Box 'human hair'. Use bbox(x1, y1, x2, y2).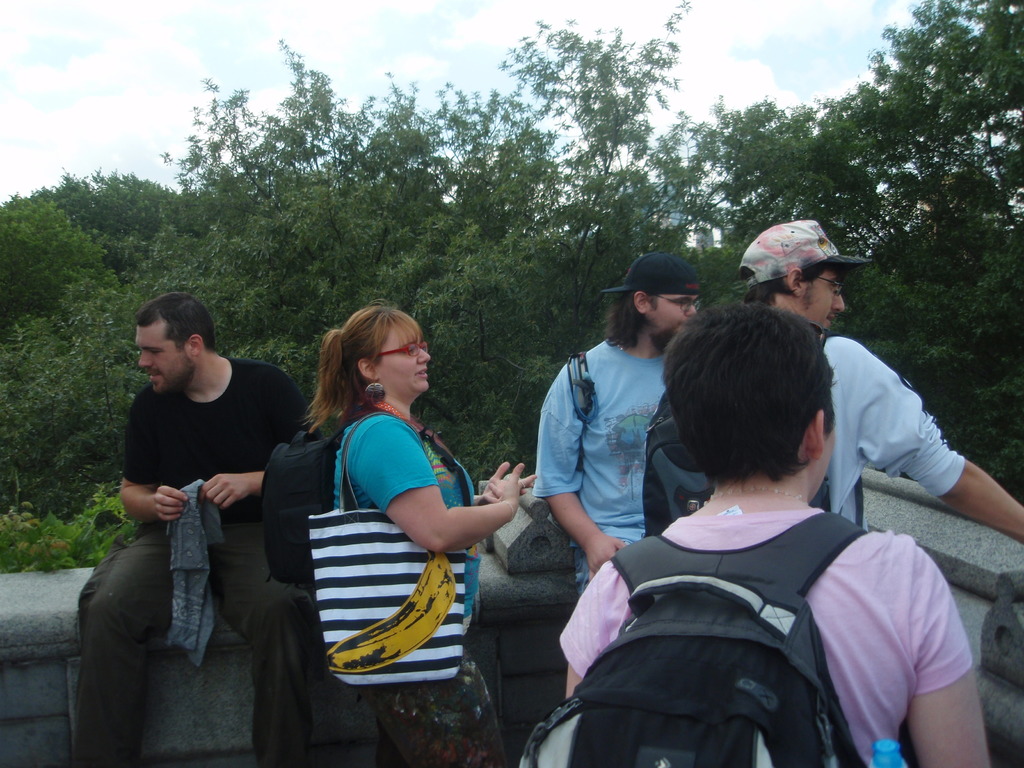
bbox(134, 291, 214, 349).
